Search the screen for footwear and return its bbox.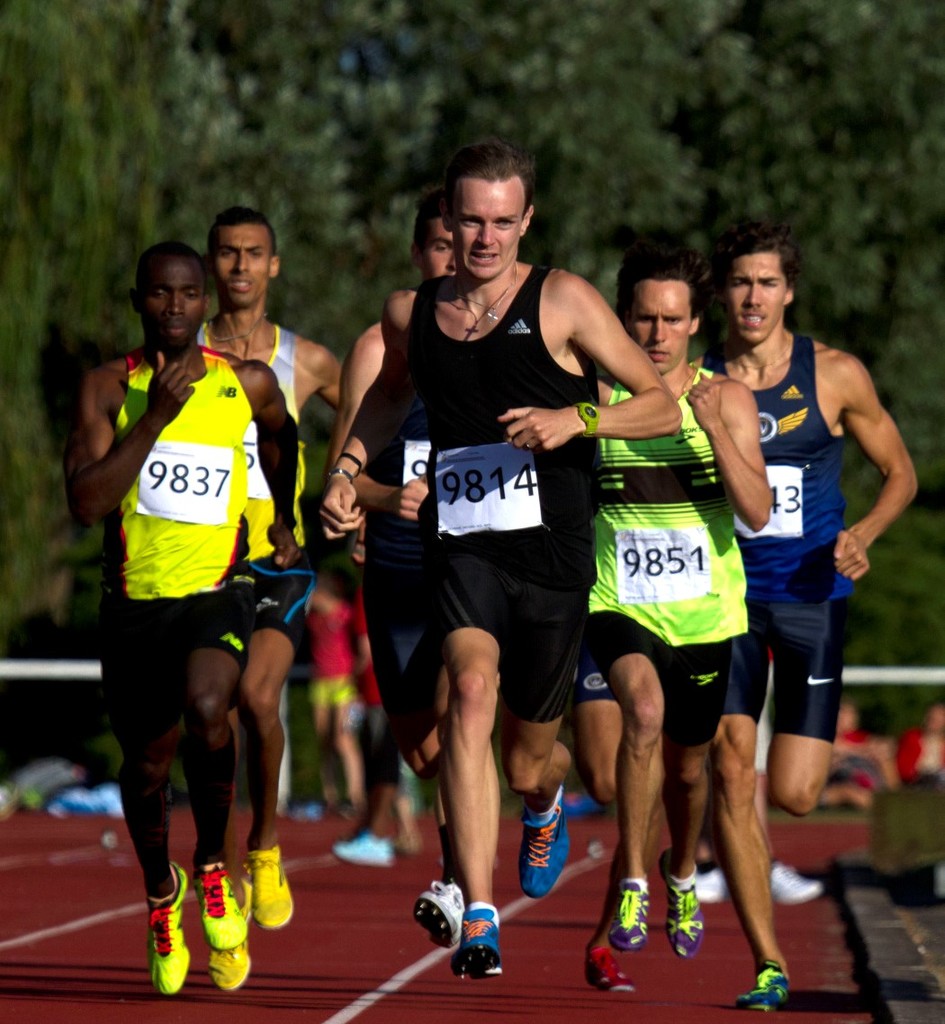
Found: box(190, 855, 247, 952).
